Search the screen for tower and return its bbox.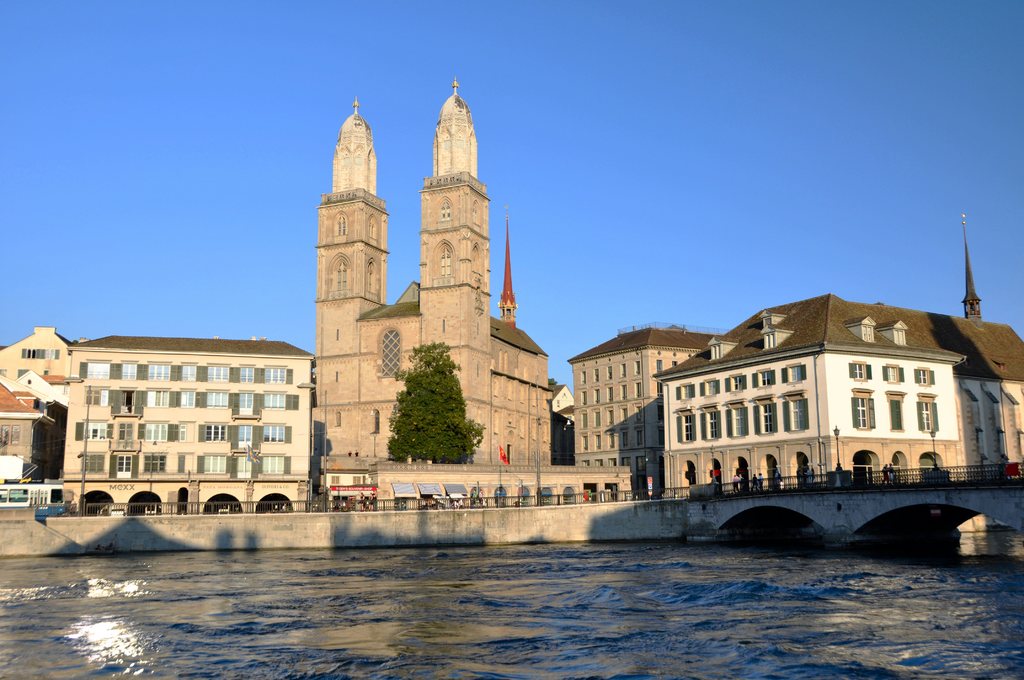
Found: [497,214,515,324].
